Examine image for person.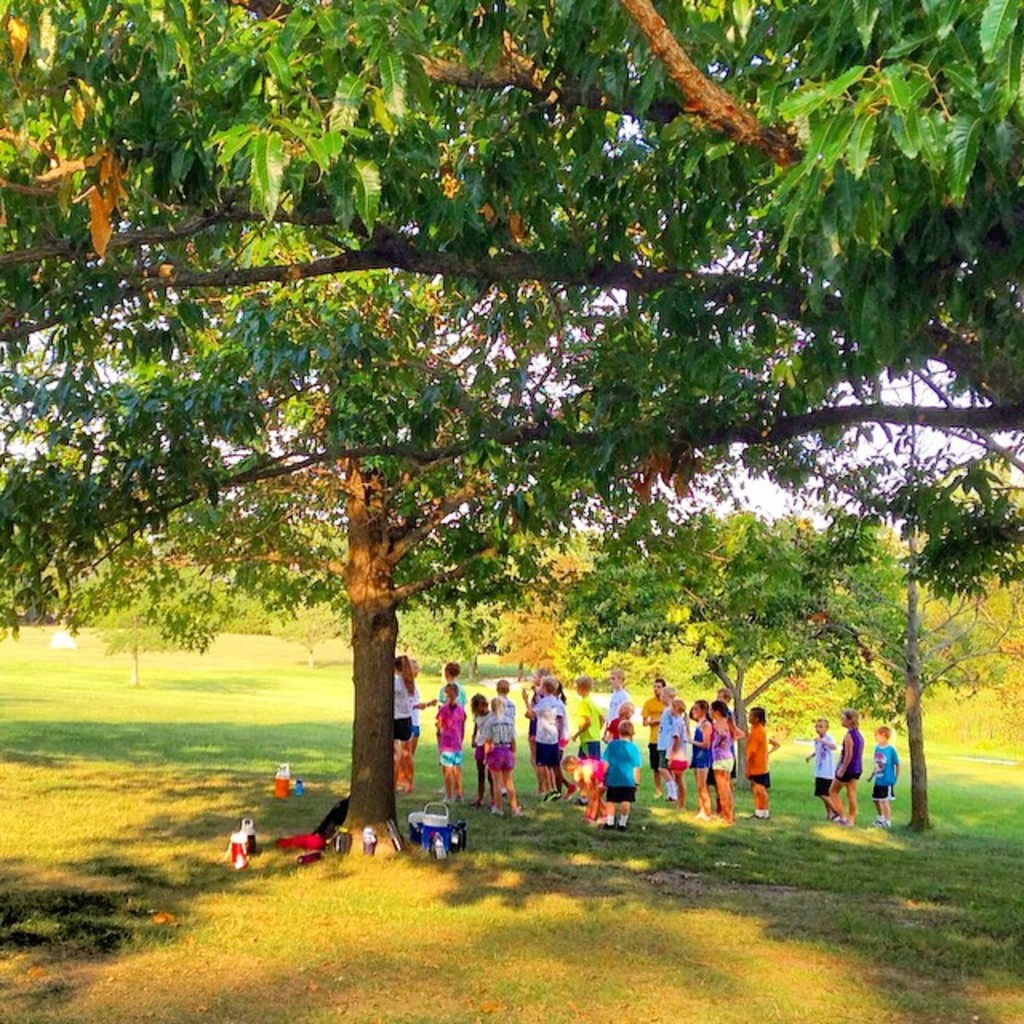
Examination result: [left=714, top=690, right=742, bottom=784].
